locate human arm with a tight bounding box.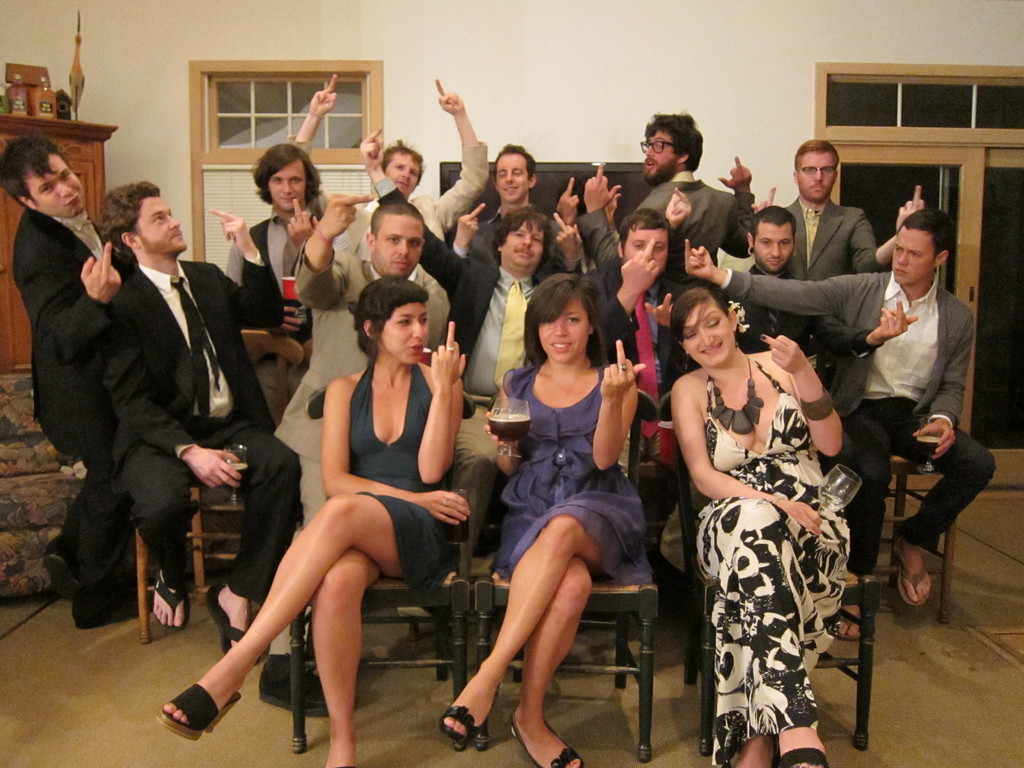
box=[752, 187, 776, 212].
